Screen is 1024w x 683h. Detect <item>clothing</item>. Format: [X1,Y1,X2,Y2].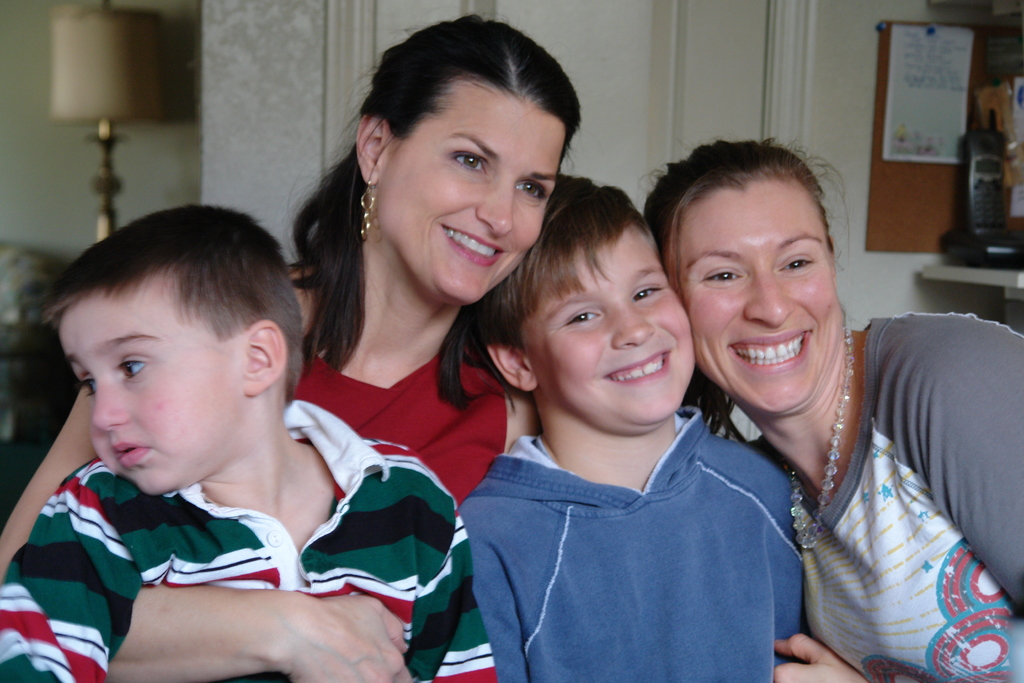
[287,254,515,514].
